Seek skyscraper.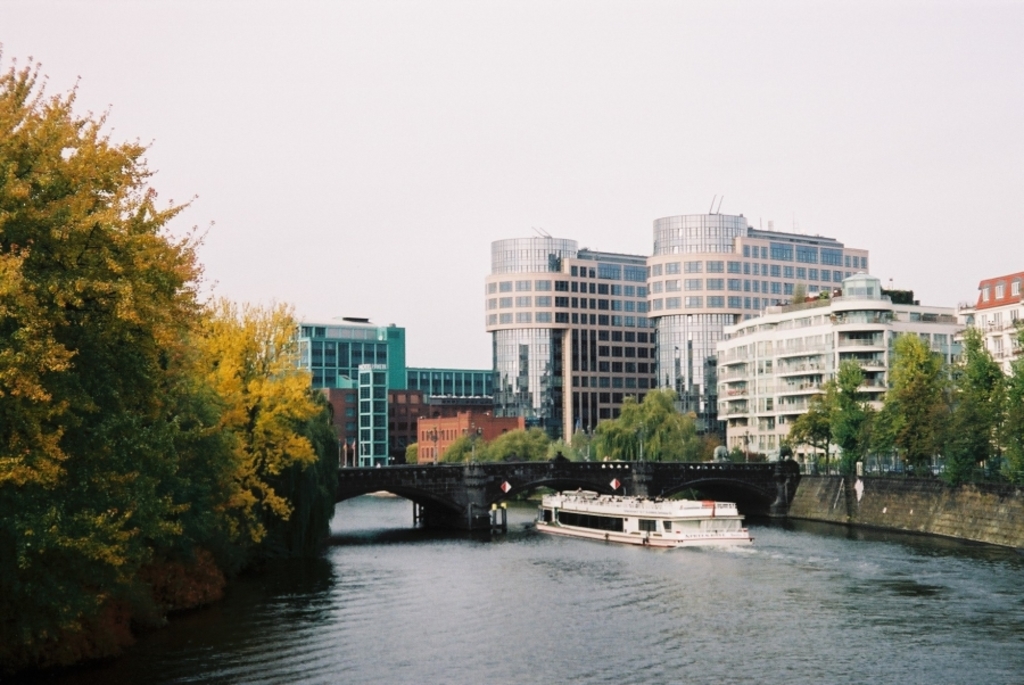
281:307:413:480.
